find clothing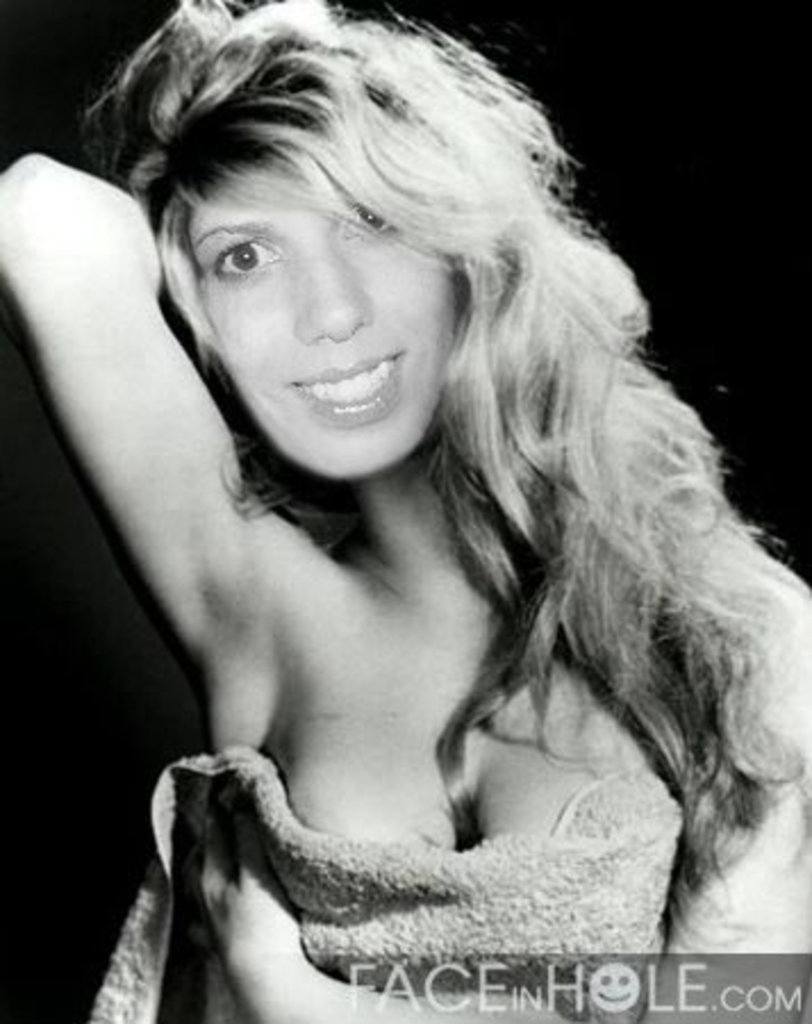
crop(91, 740, 689, 1022)
